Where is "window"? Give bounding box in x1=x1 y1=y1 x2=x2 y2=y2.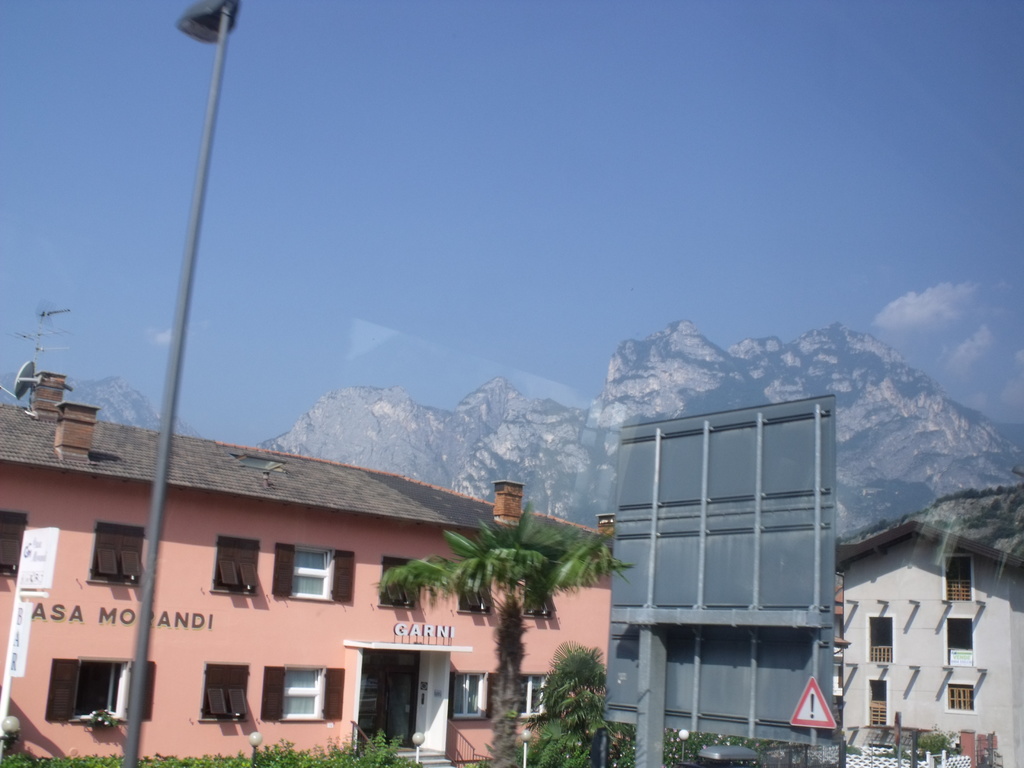
x1=448 y1=674 x2=500 y2=719.
